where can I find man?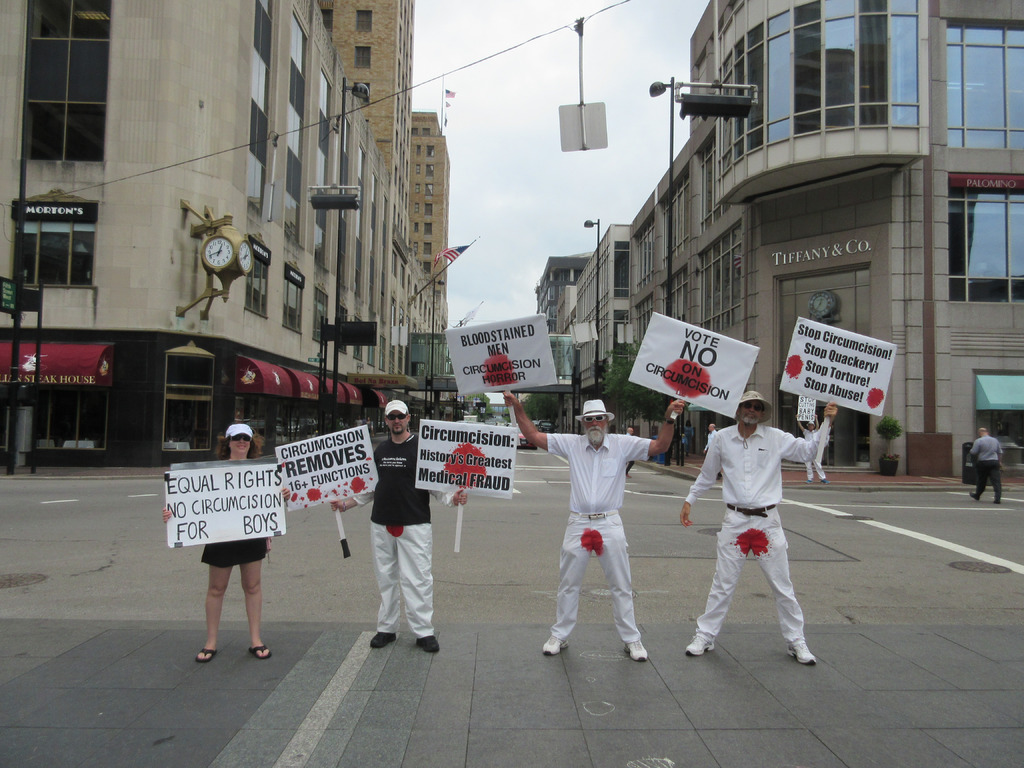
You can find it at bbox=(796, 415, 829, 483).
